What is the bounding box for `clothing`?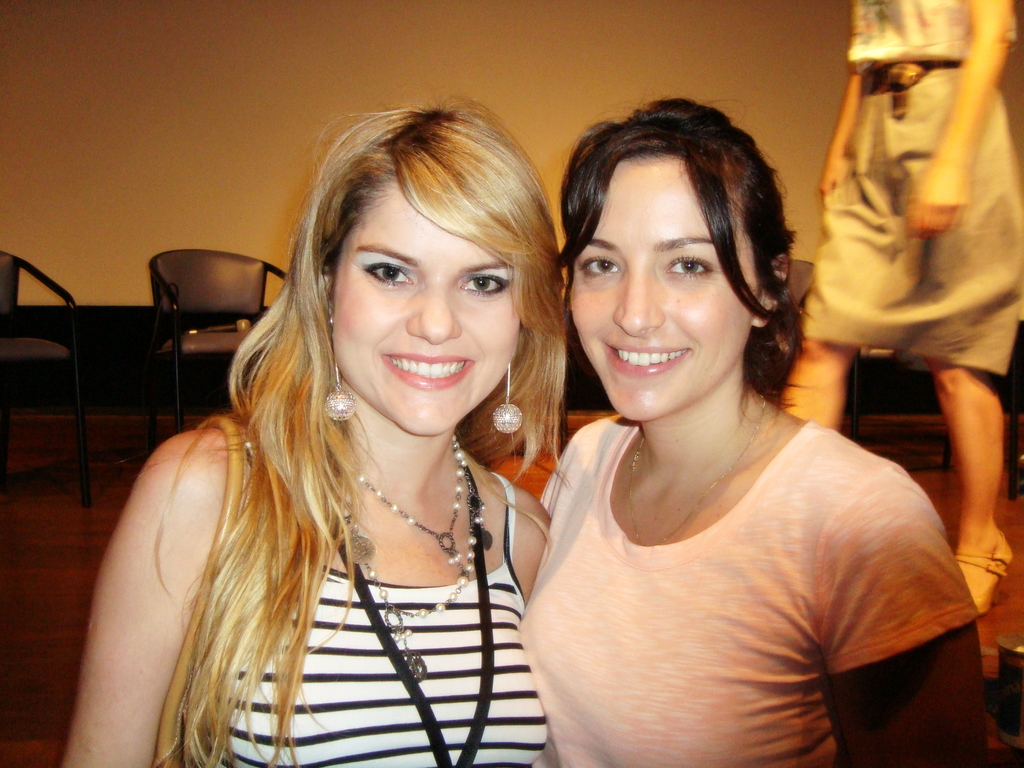
[209, 473, 559, 766].
